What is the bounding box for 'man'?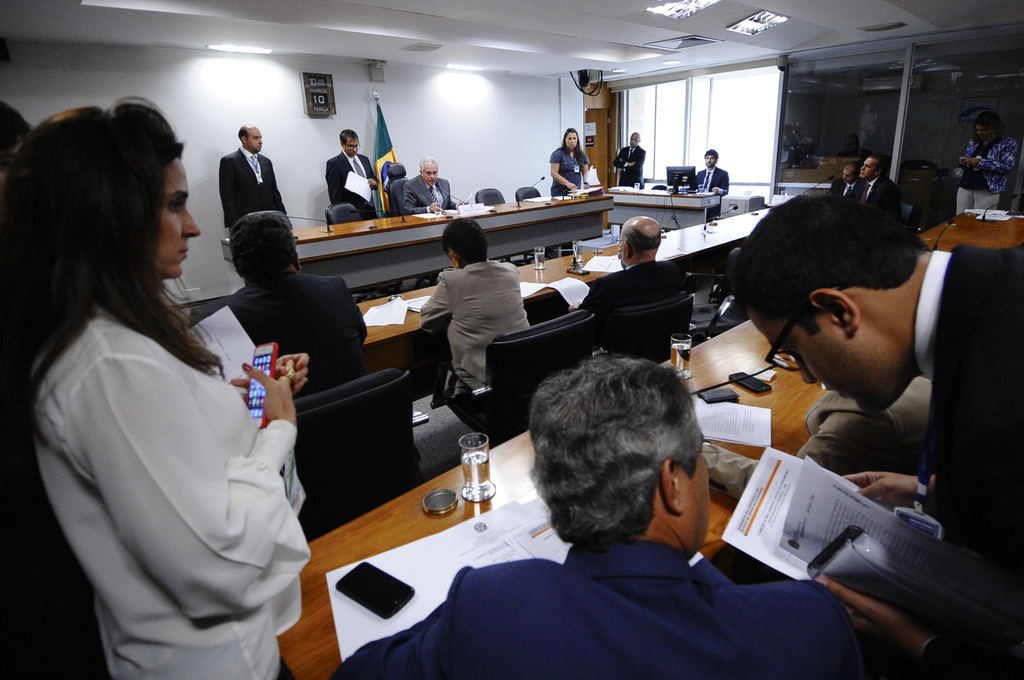
l=218, t=119, r=296, b=228.
